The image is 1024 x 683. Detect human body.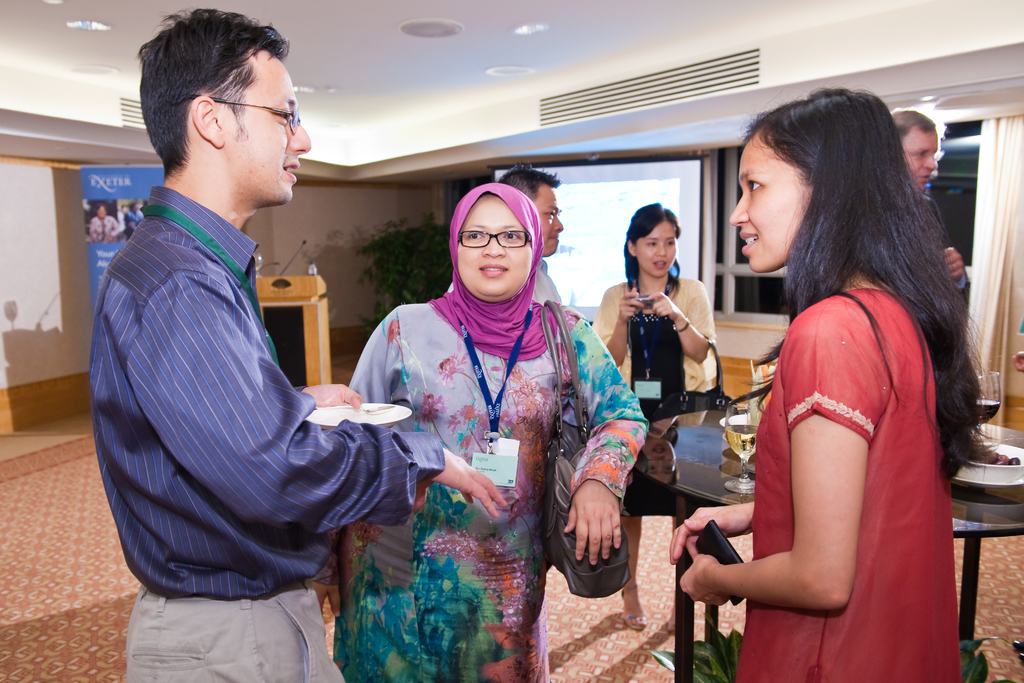
Detection: [left=87, top=12, right=504, bottom=682].
